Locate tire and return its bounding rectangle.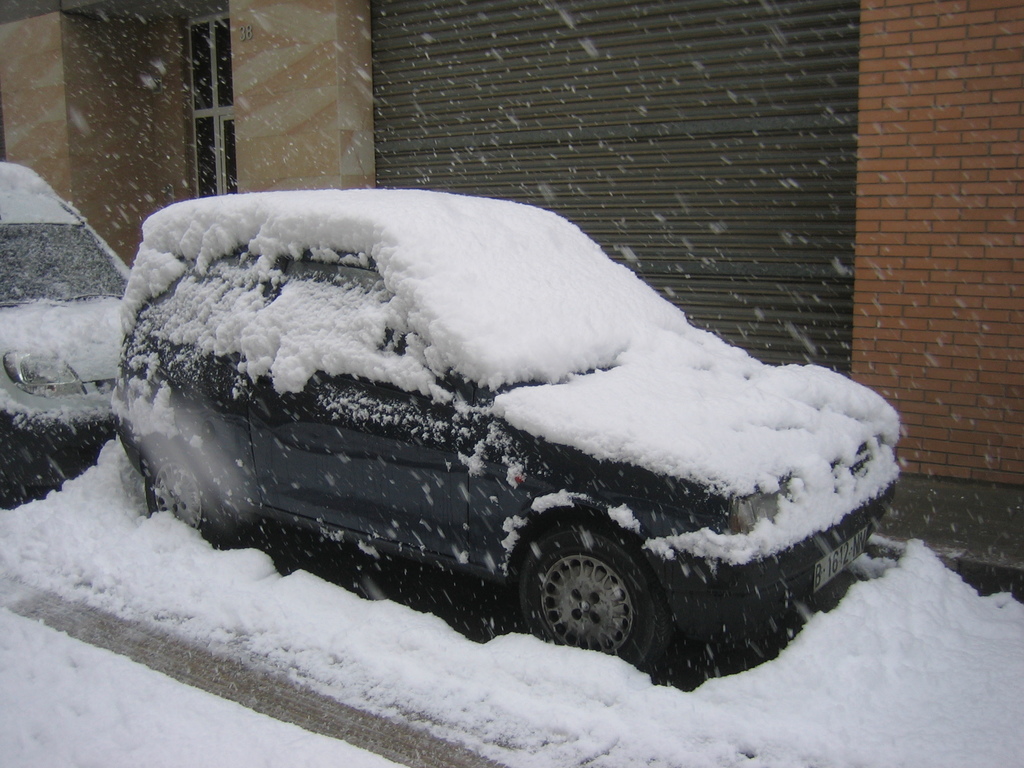
left=139, top=431, right=253, bottom=544.
